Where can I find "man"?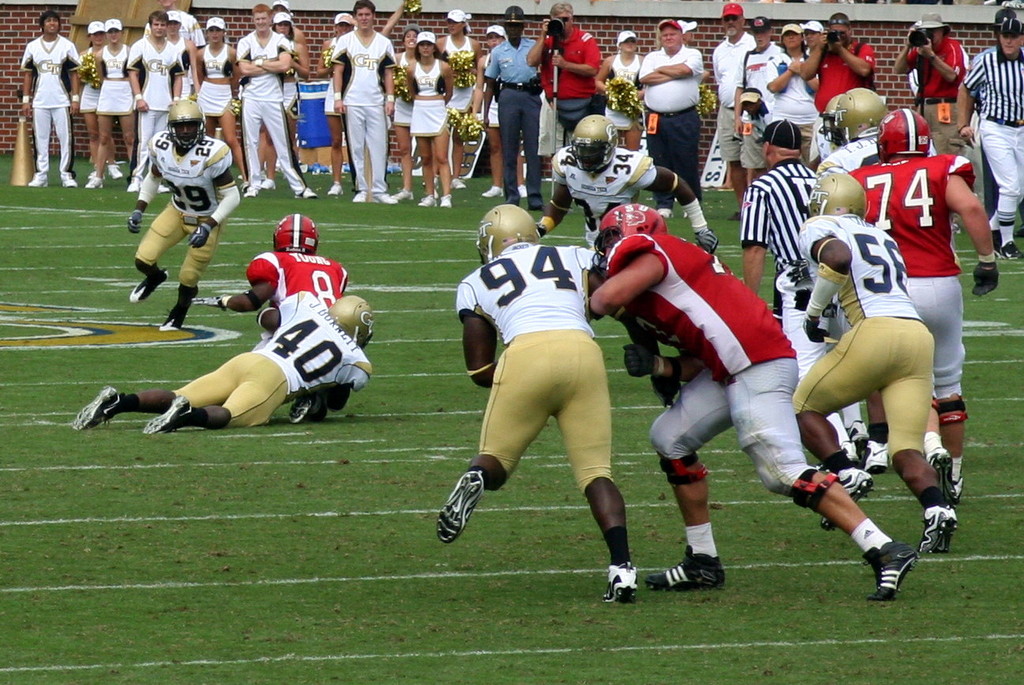
You can find it at (left=9, top=8, right=81, bottom=201).
